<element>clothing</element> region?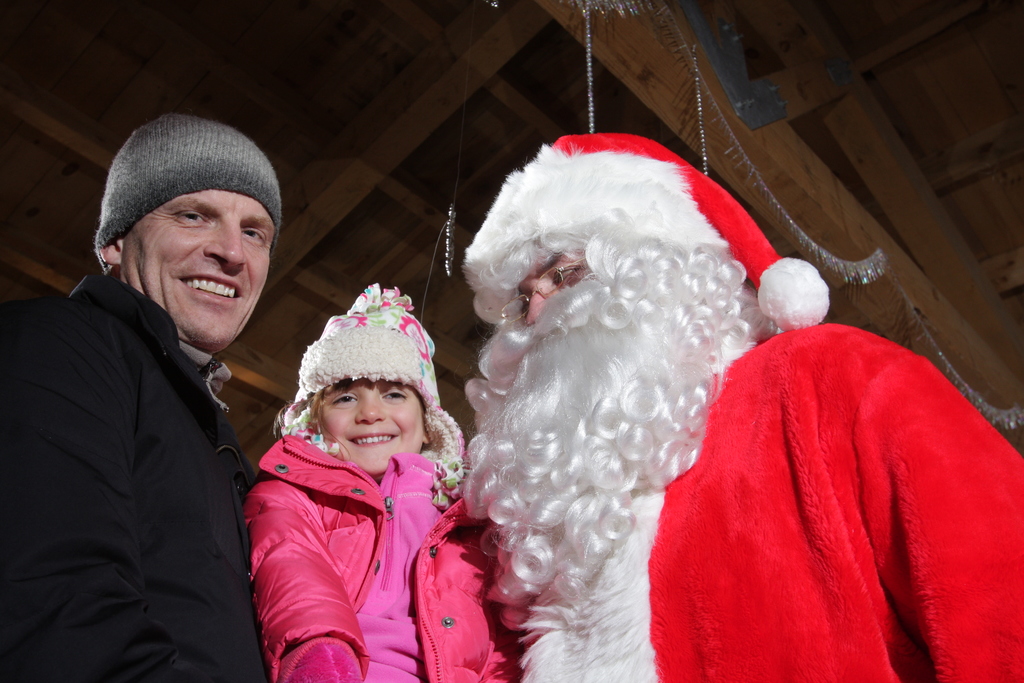
crop(0, 270, 273, 682)
